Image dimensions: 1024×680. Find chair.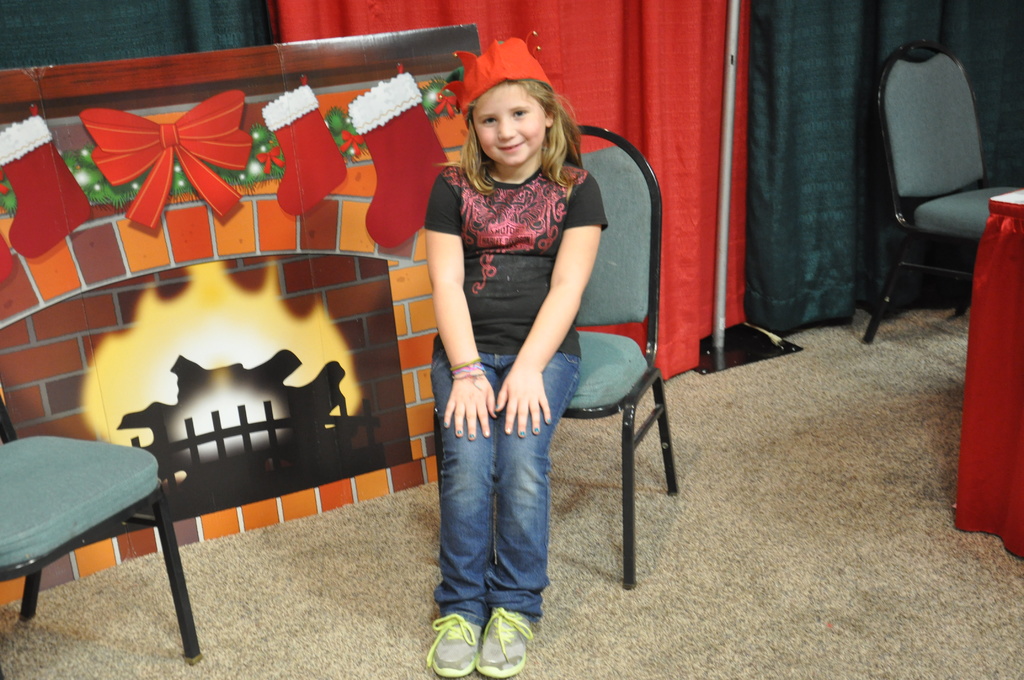
<region>842, 31, 1014, 388</region>.
